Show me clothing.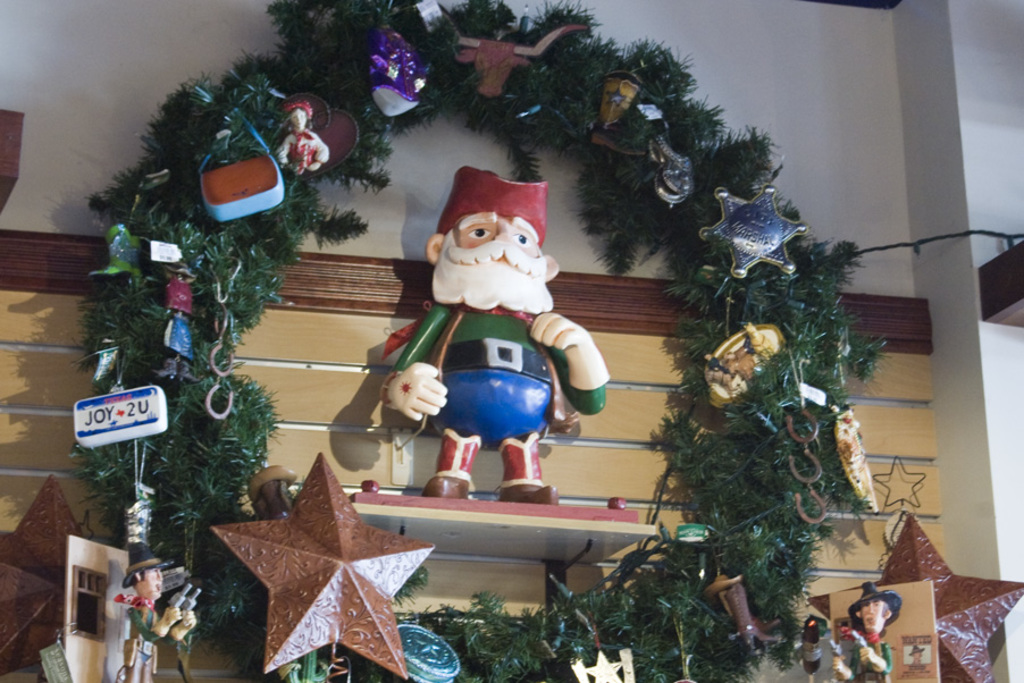
clothing is here: (x1=396, y1=306, x2=607, y2=435).
